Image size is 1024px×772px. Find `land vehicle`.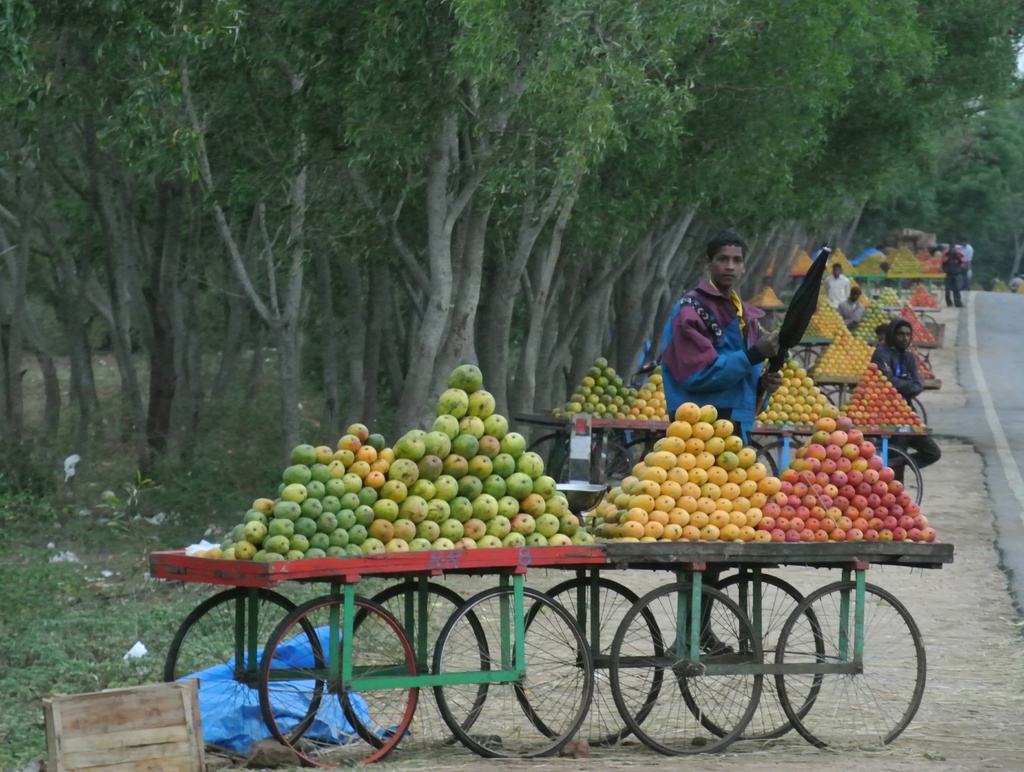
box(515, 540, 956, 762).
